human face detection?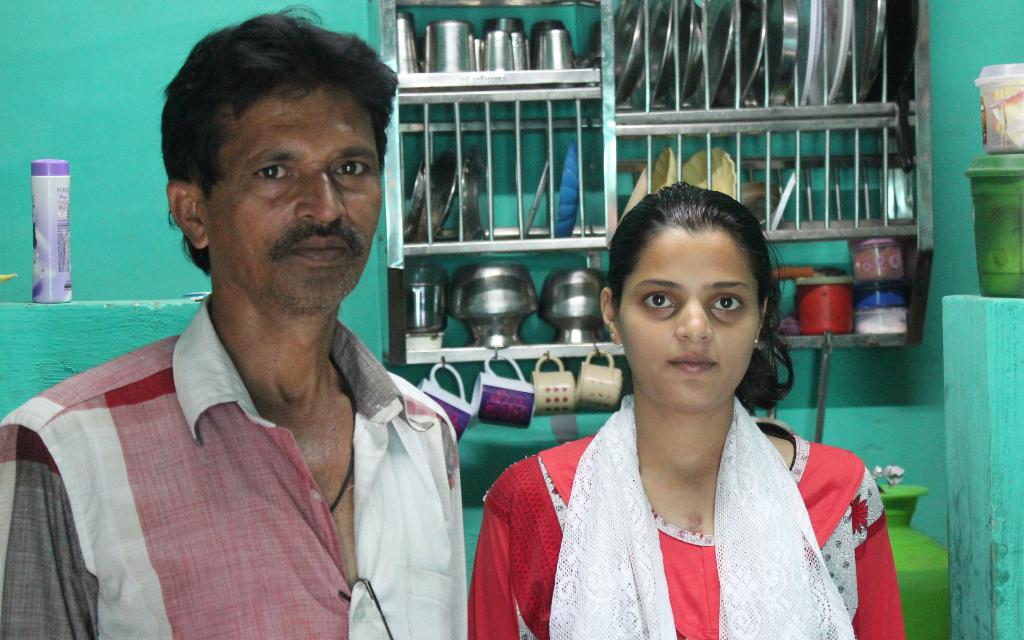
[left=203, top=85, right=383, bottom=320]
